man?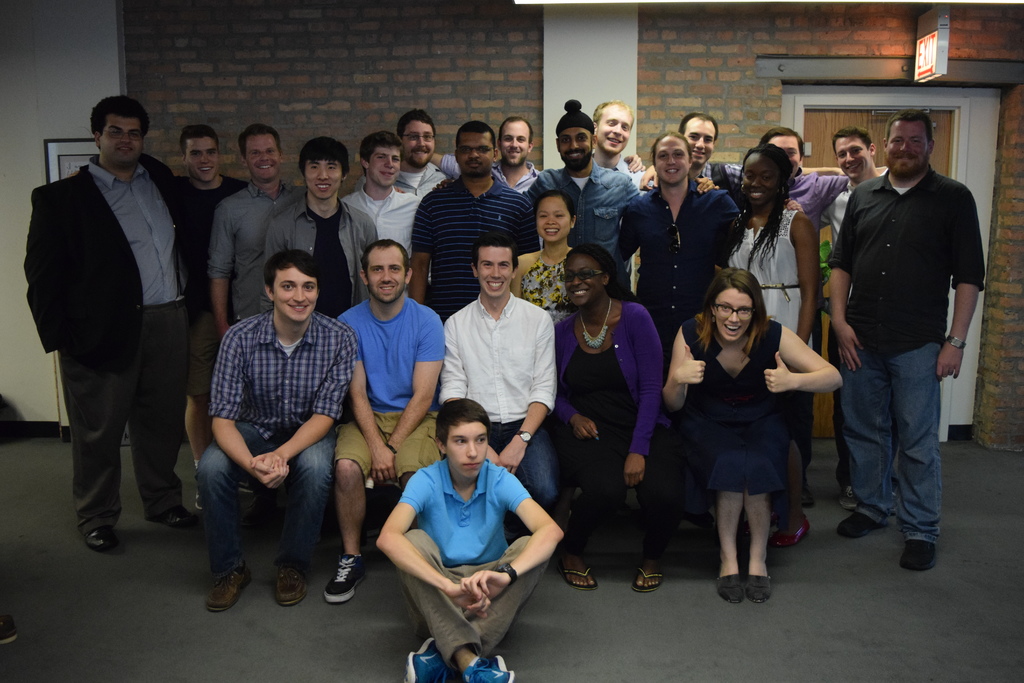
{"left": 266, "top": 133, "right": 366, "bottom": 349}
